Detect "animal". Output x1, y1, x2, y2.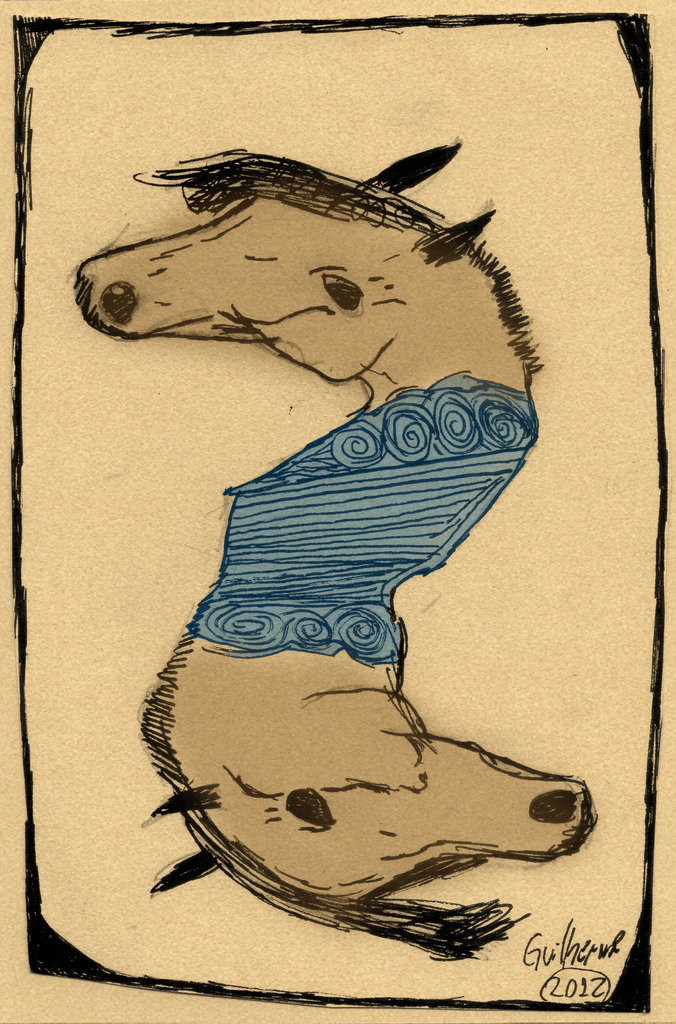
131, 449, 600, 964.
